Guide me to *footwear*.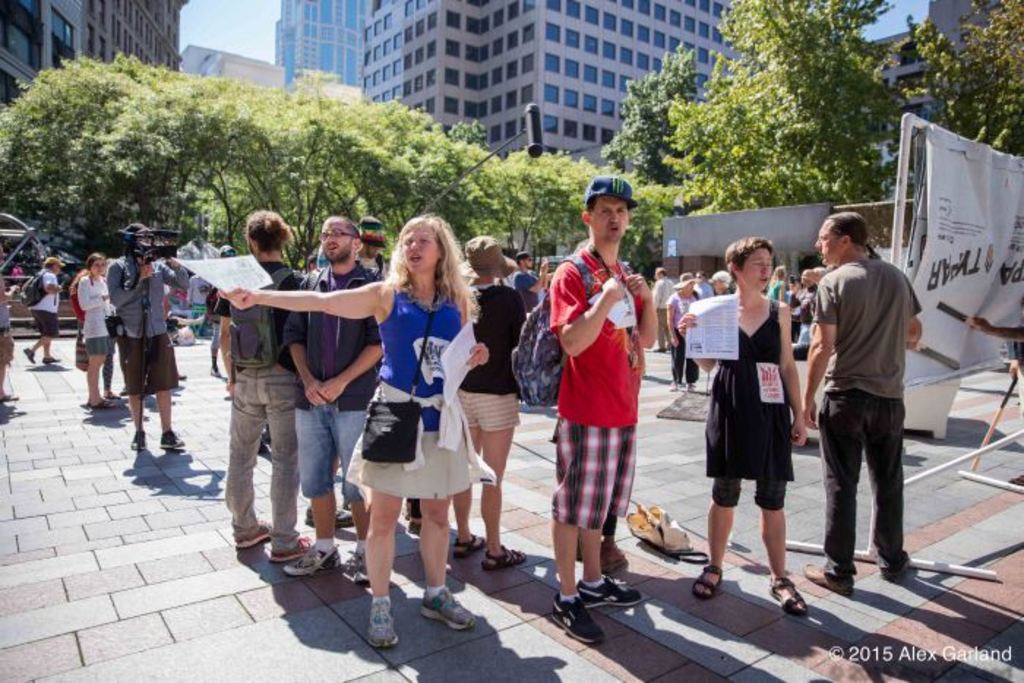
Guidance: 281,544,338,570.
